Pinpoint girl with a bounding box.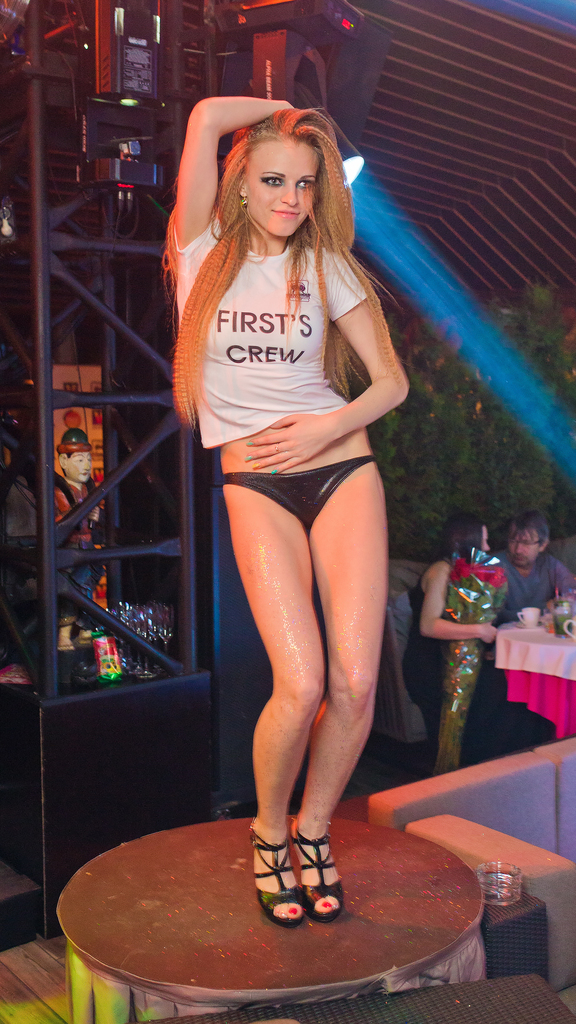
select_region(412, 517, 499, 769).
